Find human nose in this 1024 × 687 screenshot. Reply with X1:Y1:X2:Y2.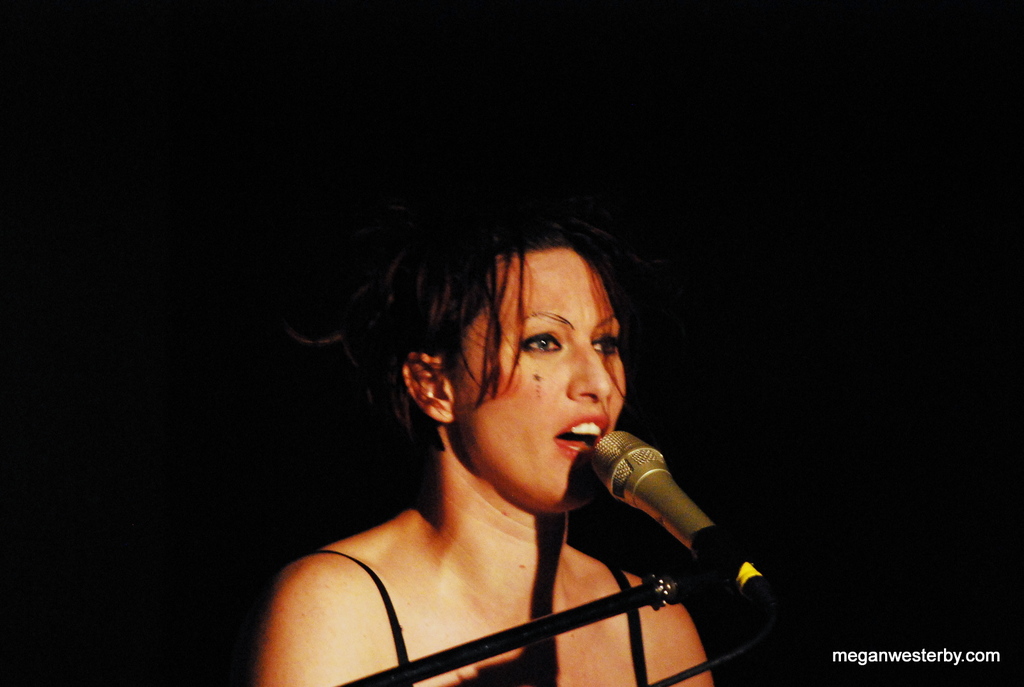
566:343:607:409.
